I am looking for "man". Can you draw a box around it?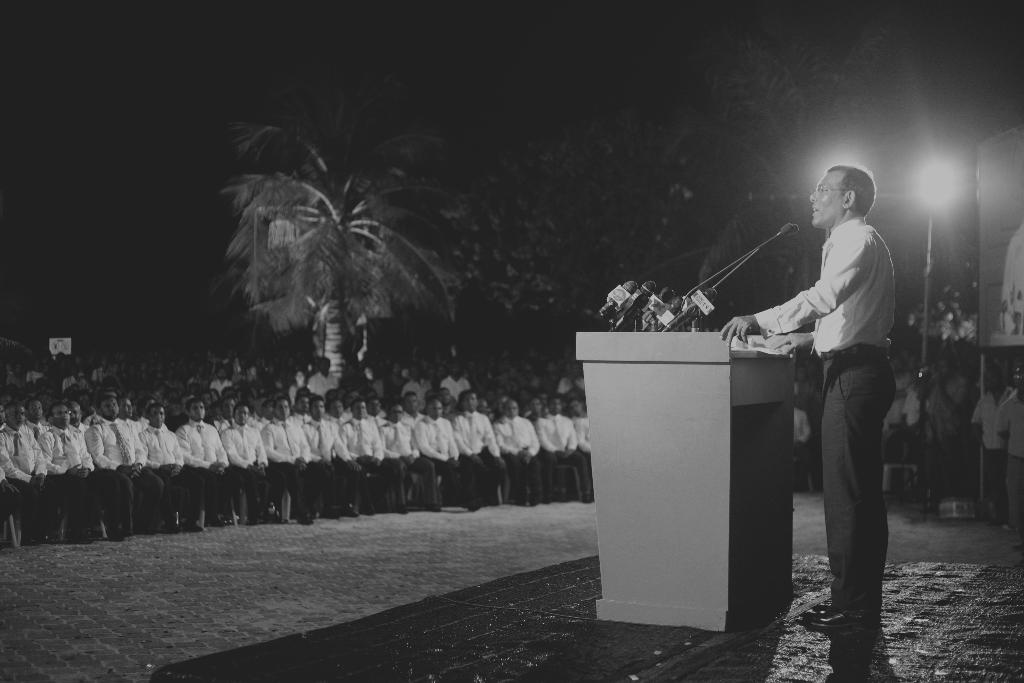
Sure, the bounding box is 256 400 316 527.
